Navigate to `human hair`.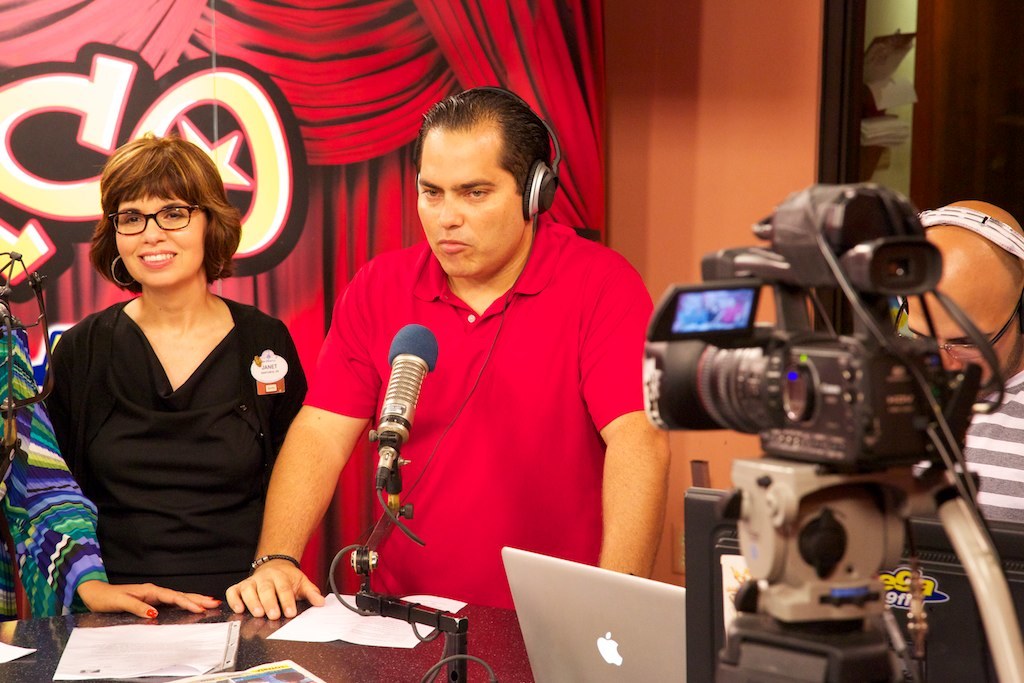
Navigation target: box(74, 136, 210, 308).
